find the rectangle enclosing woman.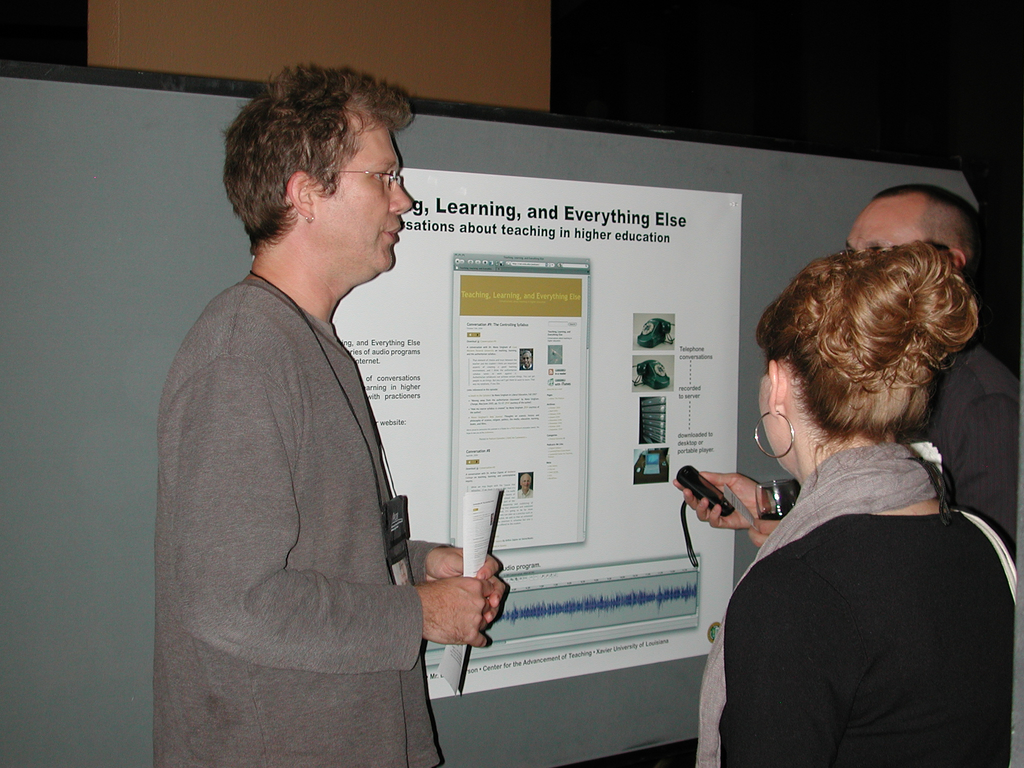
x1=698 y1=242 x2=1018 y2=767.
